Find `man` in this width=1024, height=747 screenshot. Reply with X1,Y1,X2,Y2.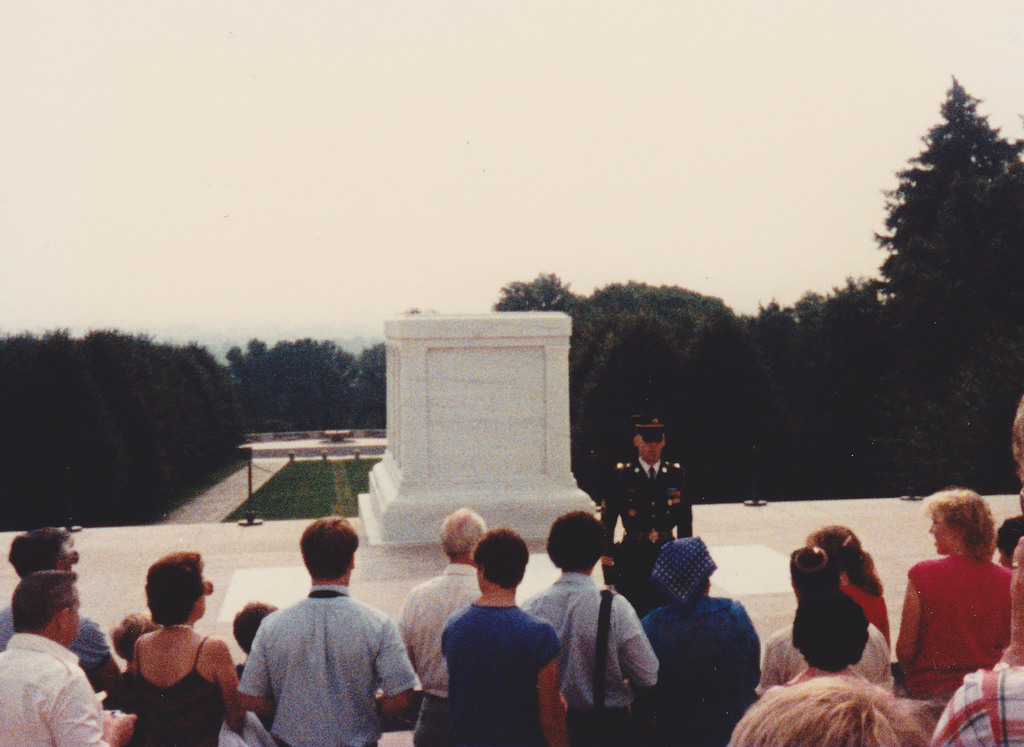
237,513,441,746.
